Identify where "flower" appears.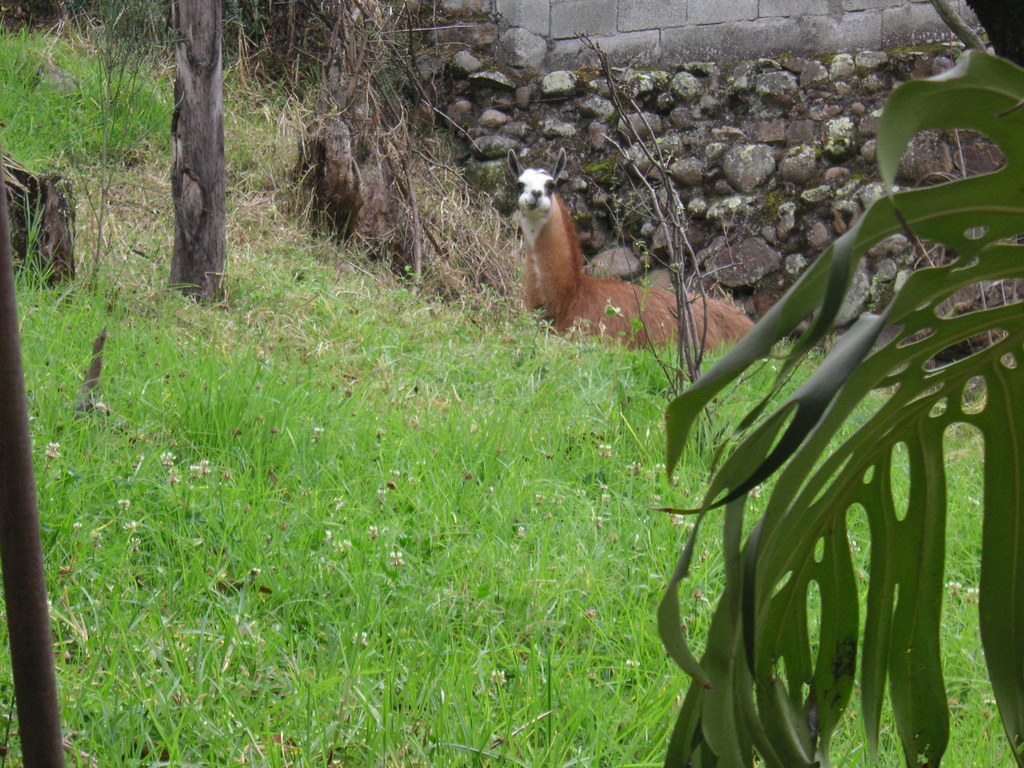
Appears at select_region(371, 483, 391, 498).
